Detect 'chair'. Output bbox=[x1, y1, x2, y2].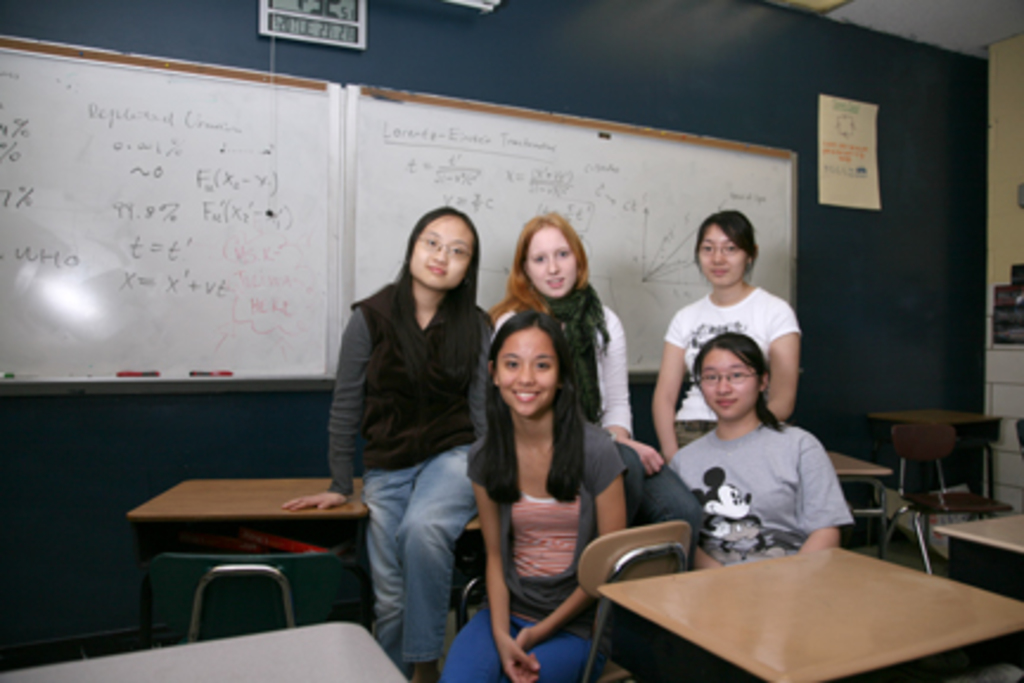
bbox=[882, 422, 1015, 579].
